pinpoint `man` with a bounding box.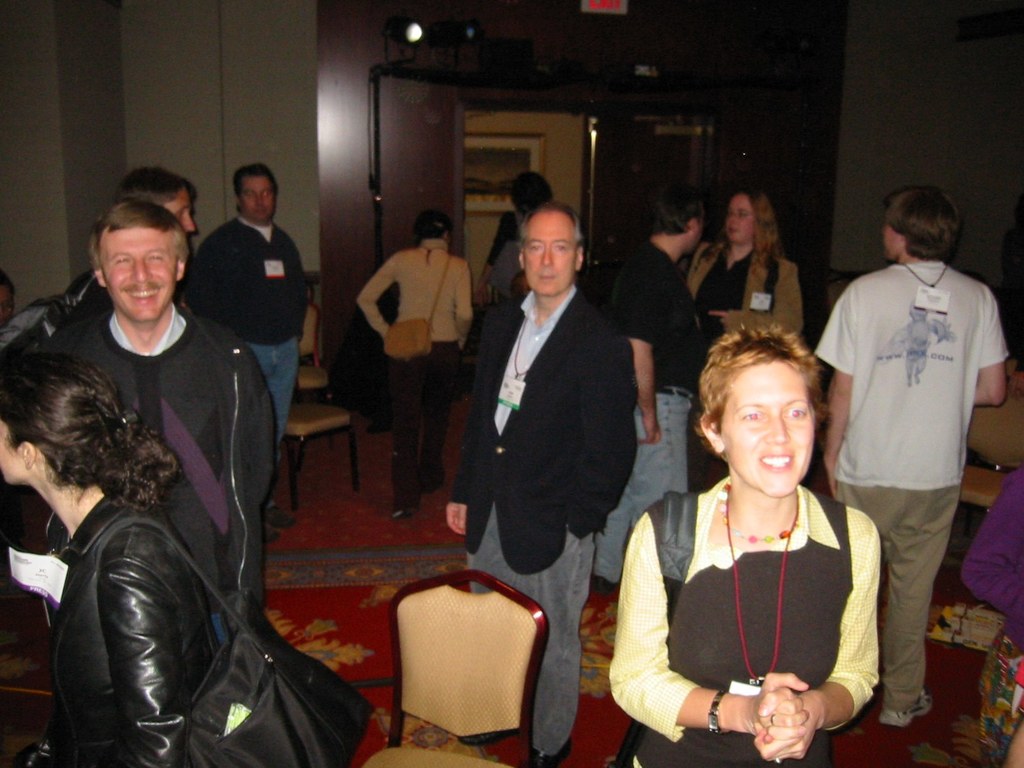
(left=185, top=162, right=308, bottom=537).
